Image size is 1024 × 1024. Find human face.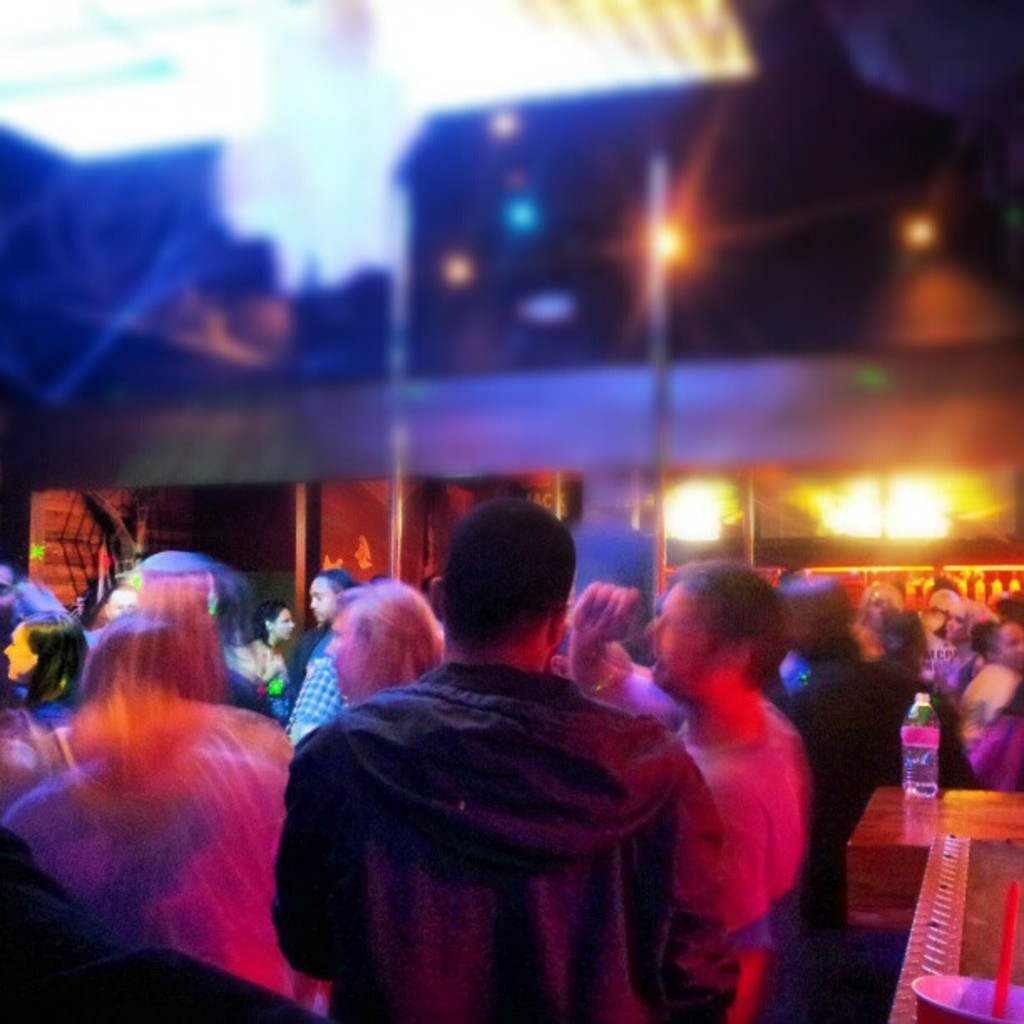
945, 602, 967, 643.
